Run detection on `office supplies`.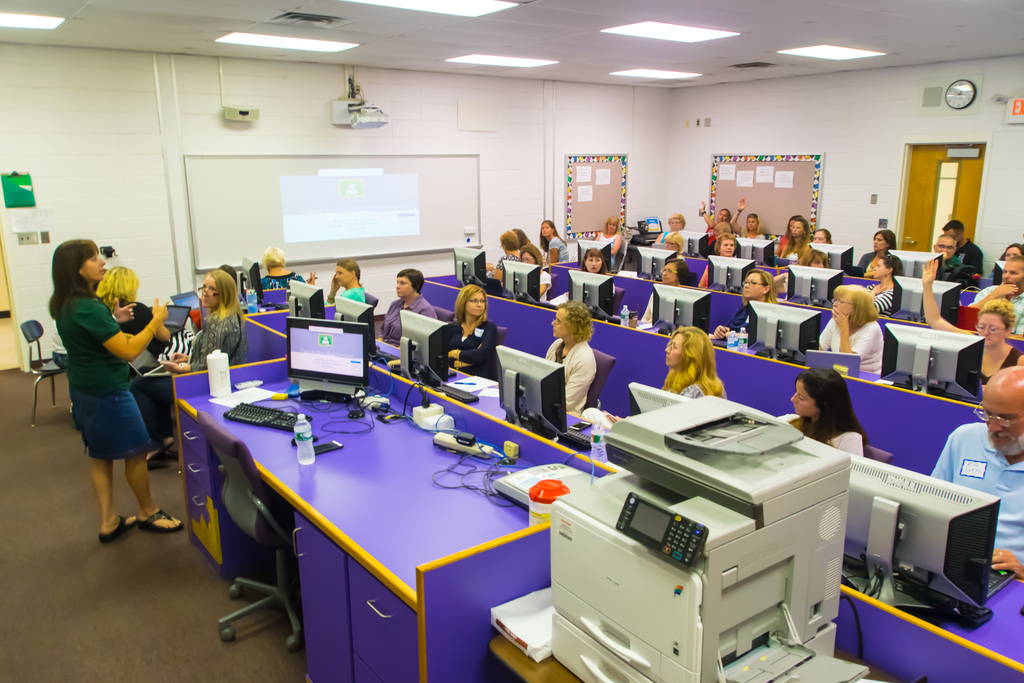
Result: (24, 317, 60, 411).
